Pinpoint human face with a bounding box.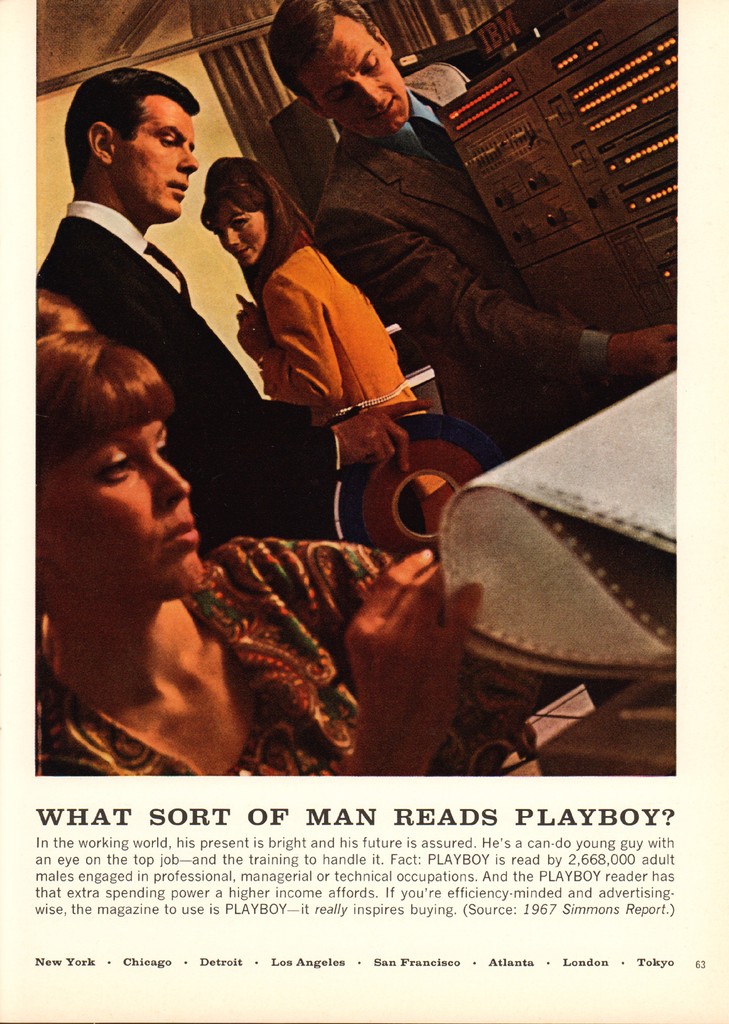
{"left": 215, "top": 196, "right": 269, "bottom": 265}.
